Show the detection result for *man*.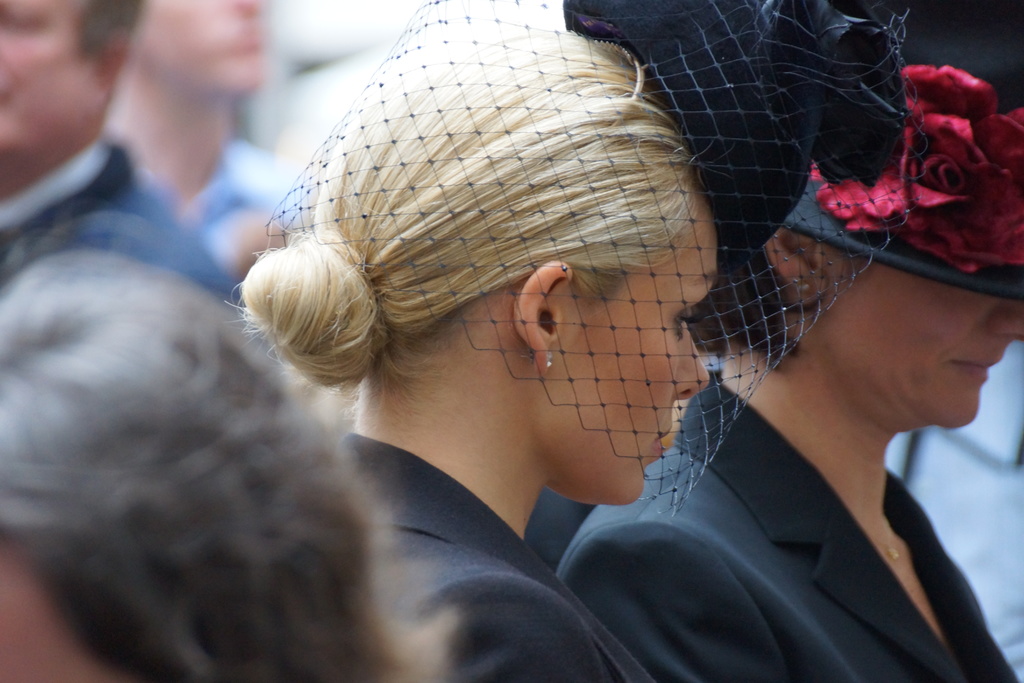
region(102, 0, 294, 277).
